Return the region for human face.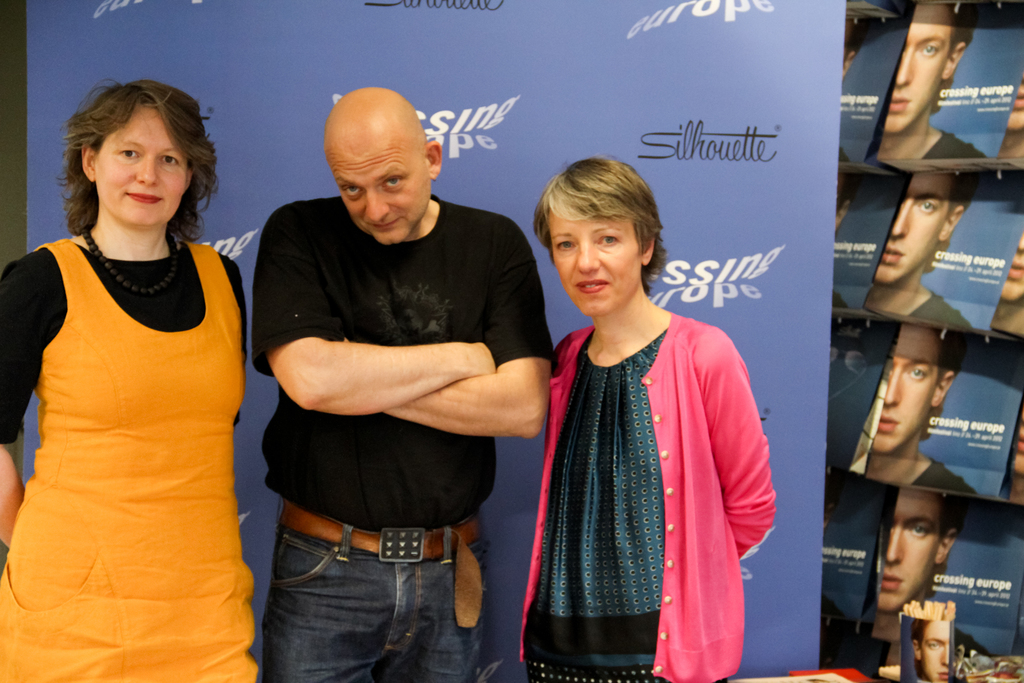
bbox=[881, 0, 937, 136].
